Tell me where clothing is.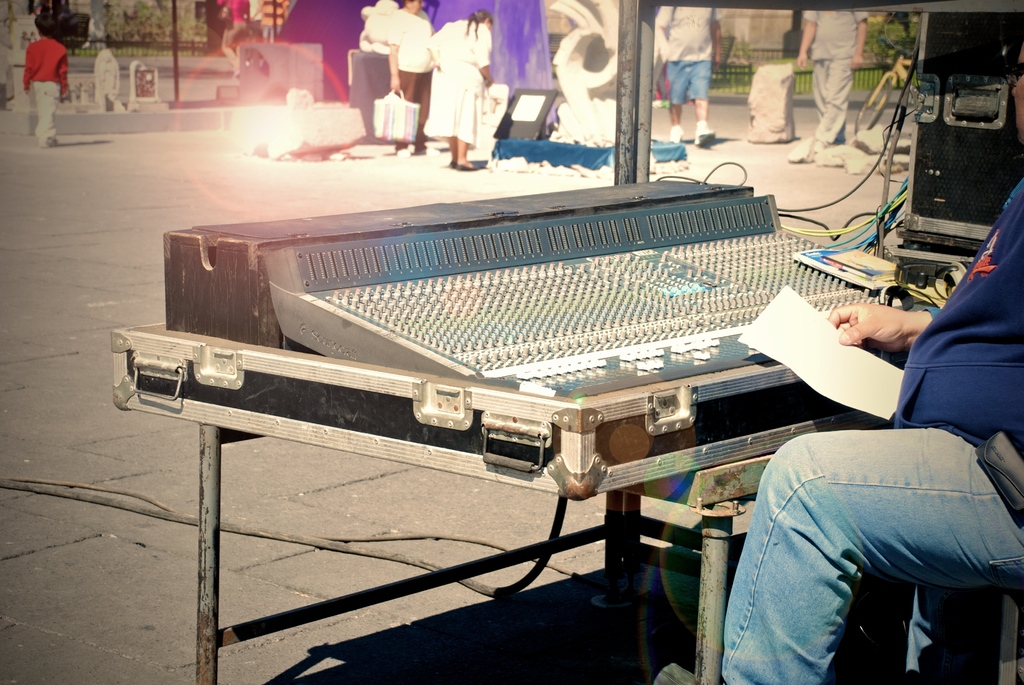
clothing is at 652 3 722 109.
